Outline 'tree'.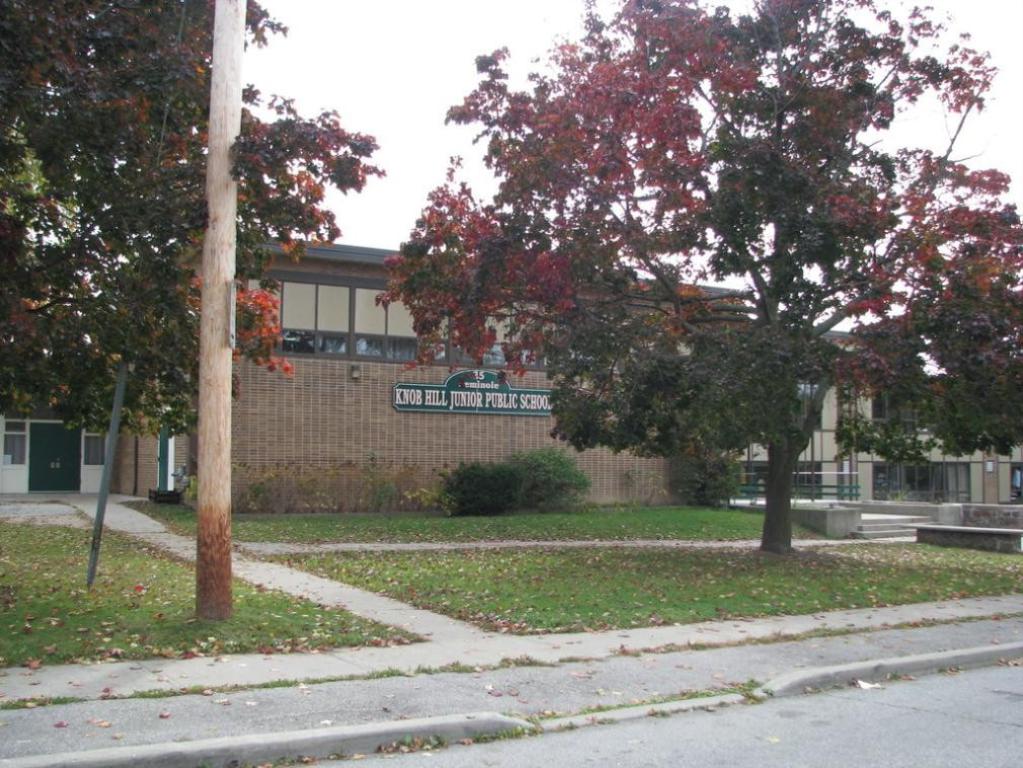
Outline: rect(372, 0, 1022, 559).
